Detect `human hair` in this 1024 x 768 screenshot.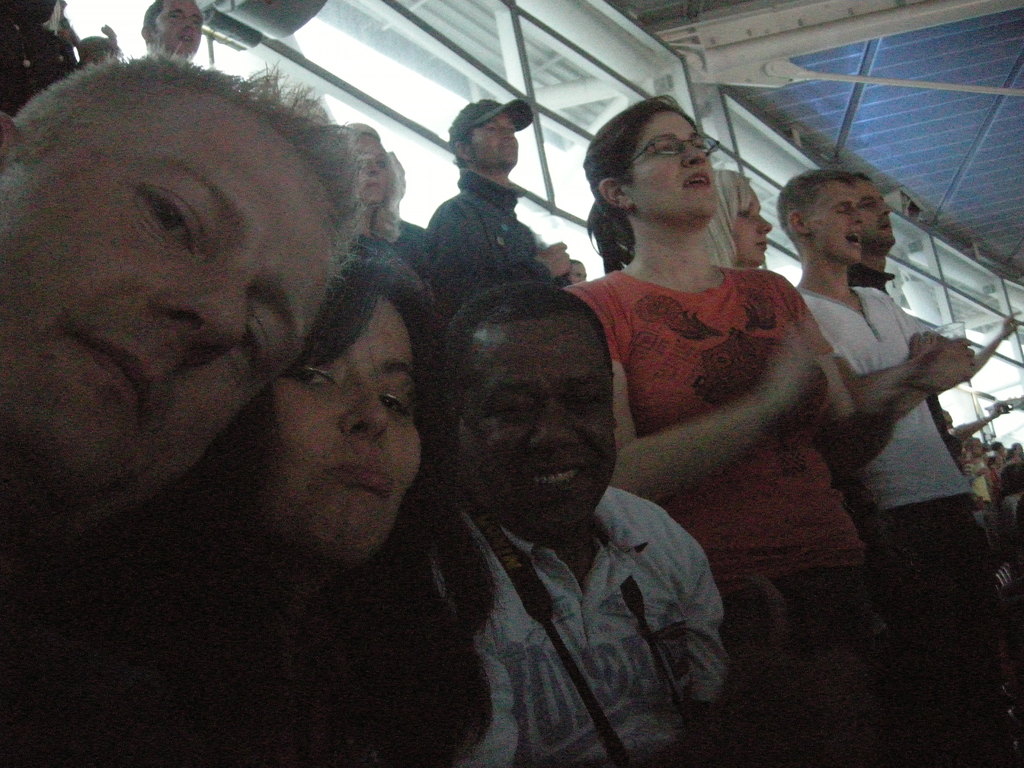
Detection: pyautogui.locateOnScreen(234, 250, 493, 639).
